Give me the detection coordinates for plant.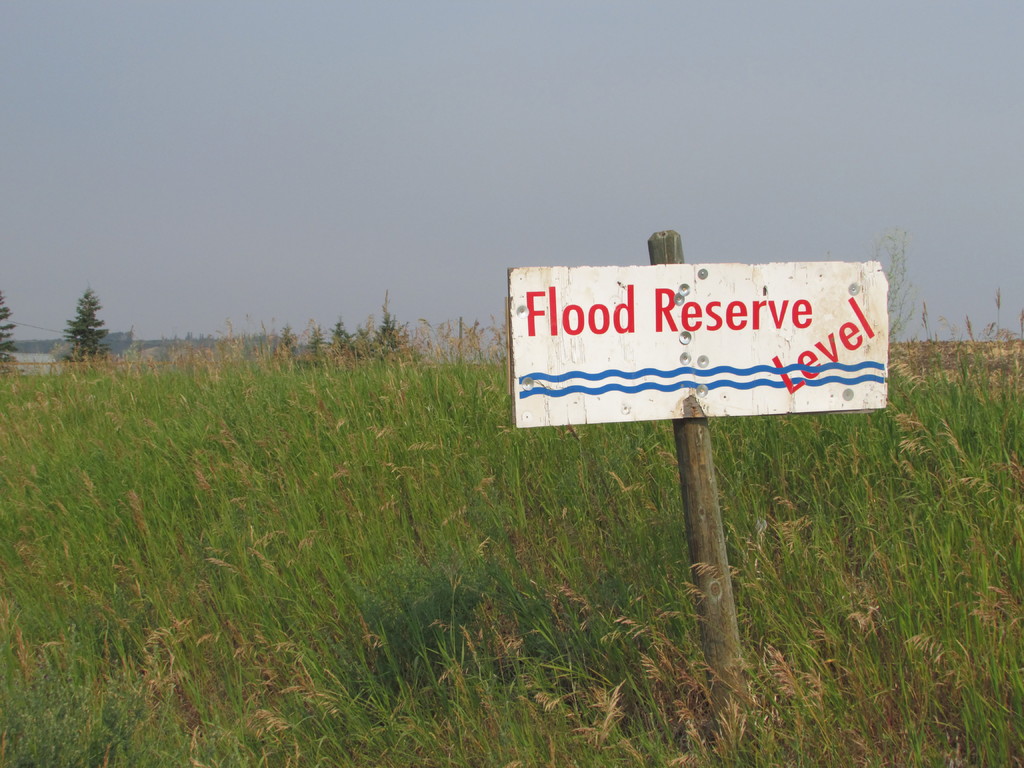
{"left": 1, "top": 291, "right": 29, "bottom": 383}.
